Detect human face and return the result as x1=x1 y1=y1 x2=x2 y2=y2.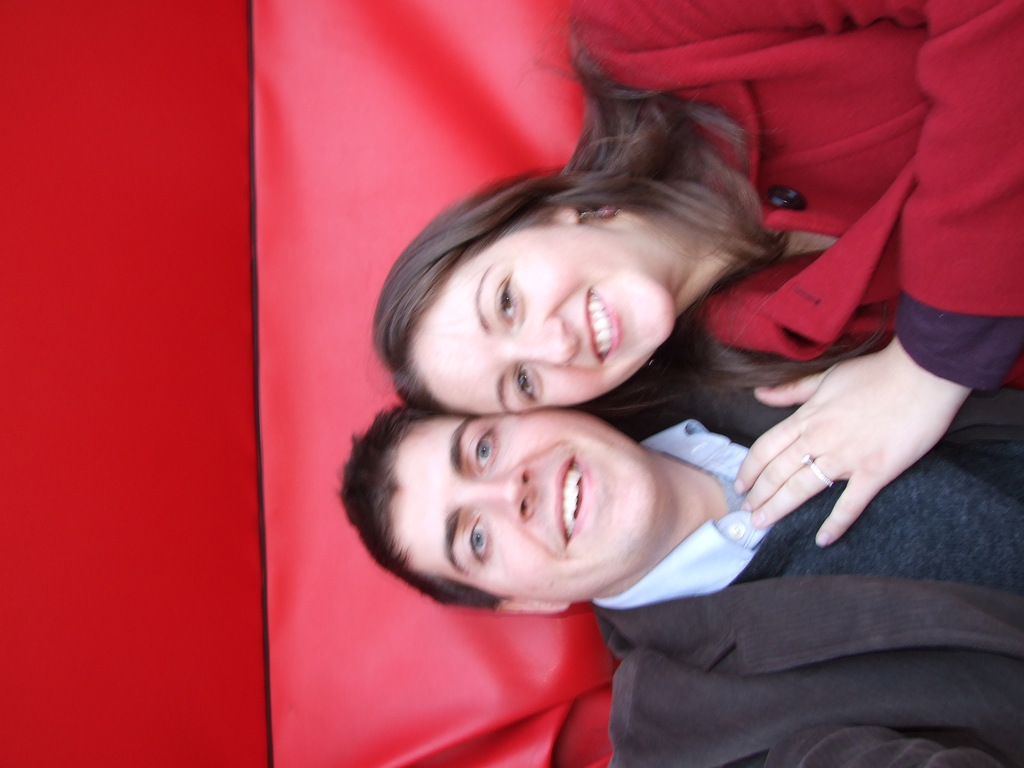
x1=391 y1=399 x2=655 y2=611.
